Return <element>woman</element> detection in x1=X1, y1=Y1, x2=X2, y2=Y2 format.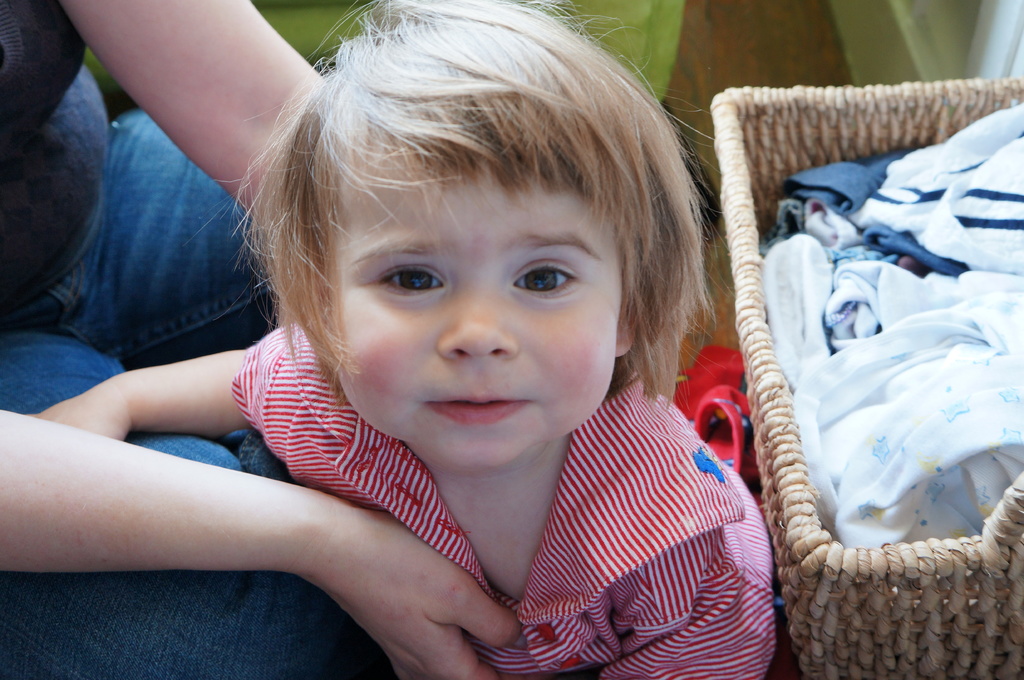
x1=0, y1=0, x2=528, y2=679.
